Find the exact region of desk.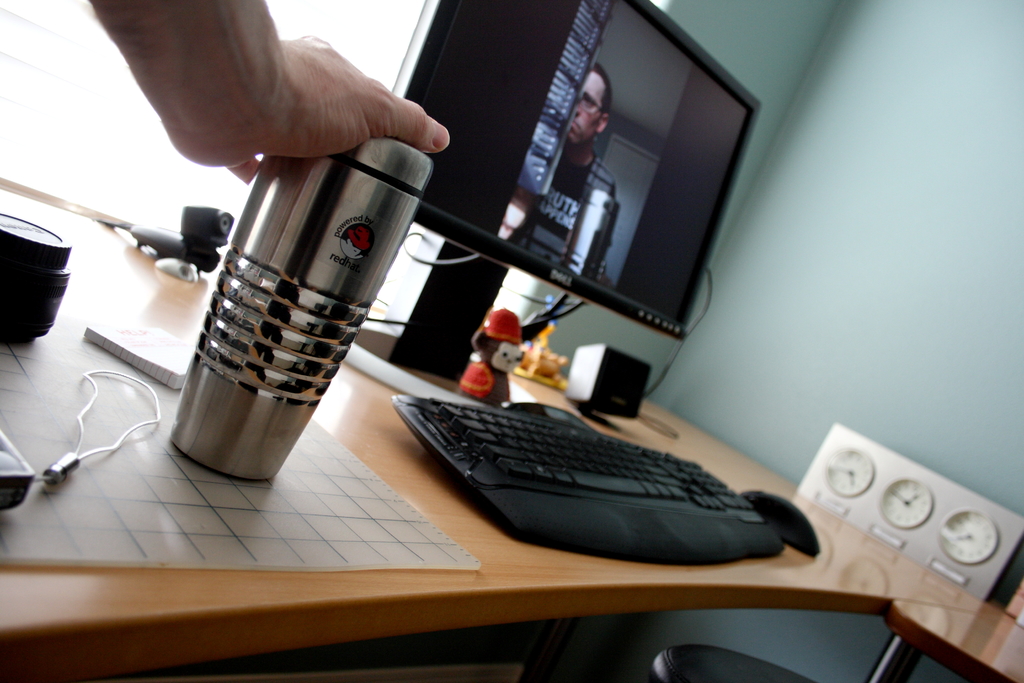
Exact region: [0,185,992,674].
